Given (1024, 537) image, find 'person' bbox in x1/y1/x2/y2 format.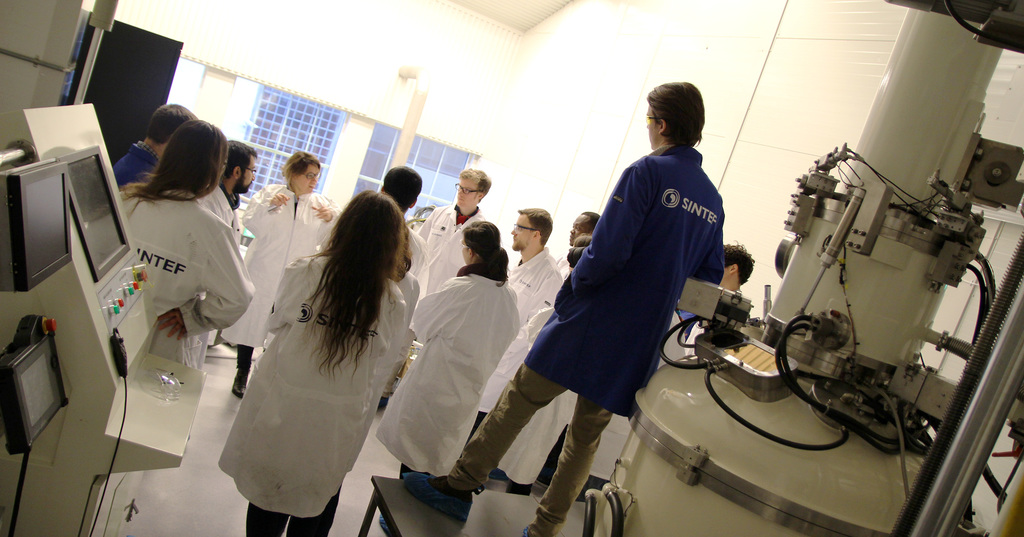
122/120/252/371.
